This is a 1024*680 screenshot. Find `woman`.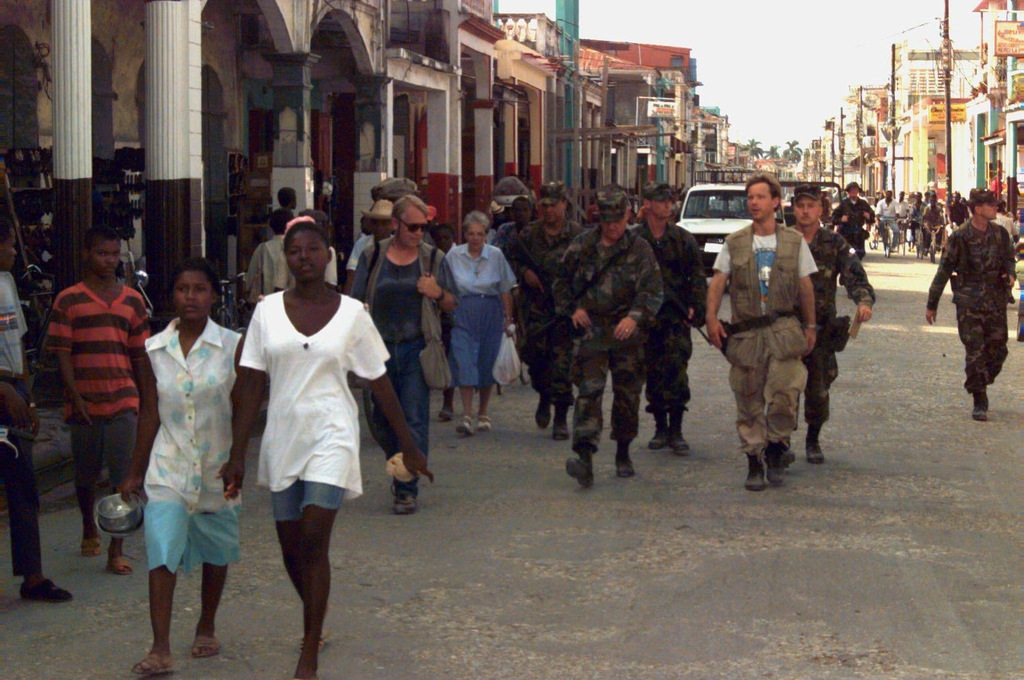
Bounding box: BBox(445, 201, 516, 443).
